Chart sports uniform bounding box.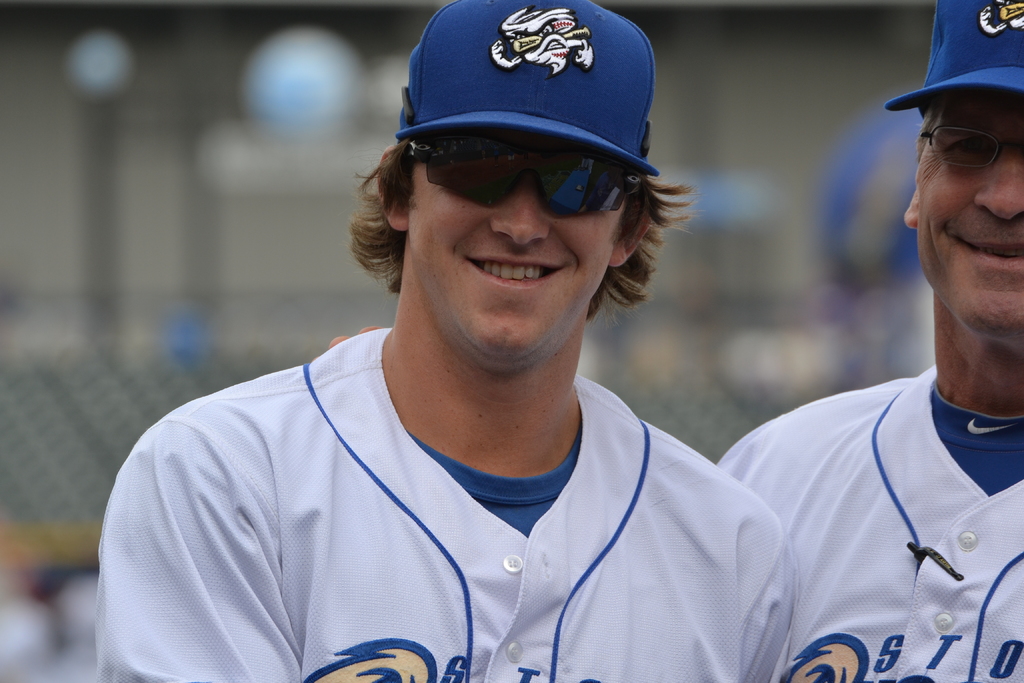
Charted: 97:0:799:682.
